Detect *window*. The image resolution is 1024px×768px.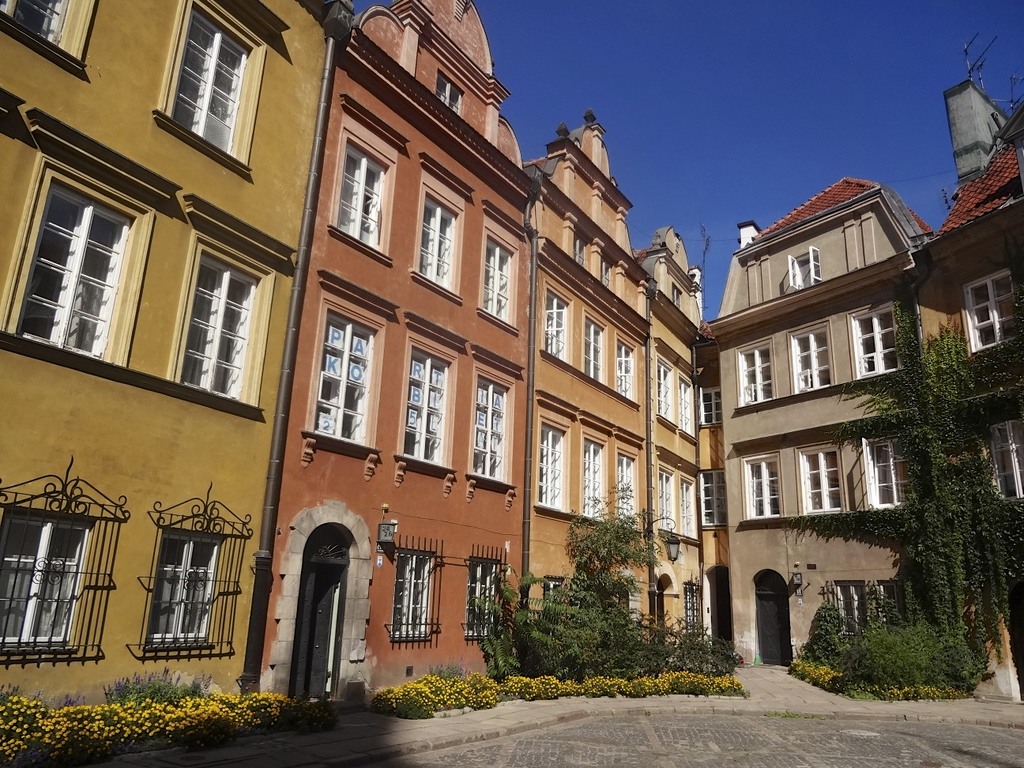
(986, 423, 1023, 509).
